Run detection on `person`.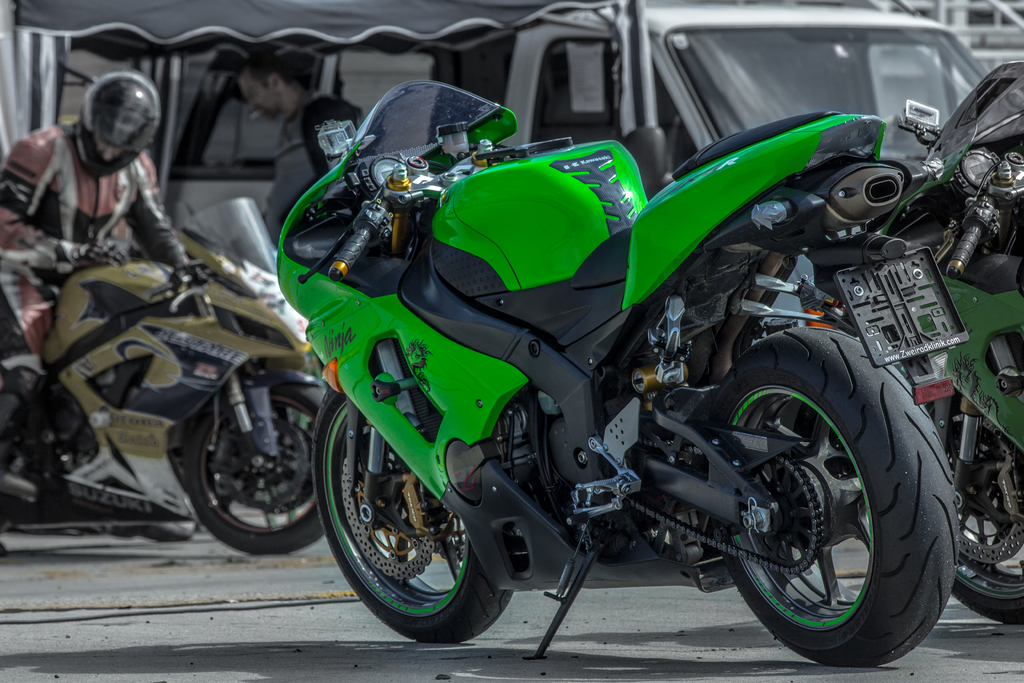
Result: {"x1": 234, "y1": 52, "x2": 360, "y2": 240}.
